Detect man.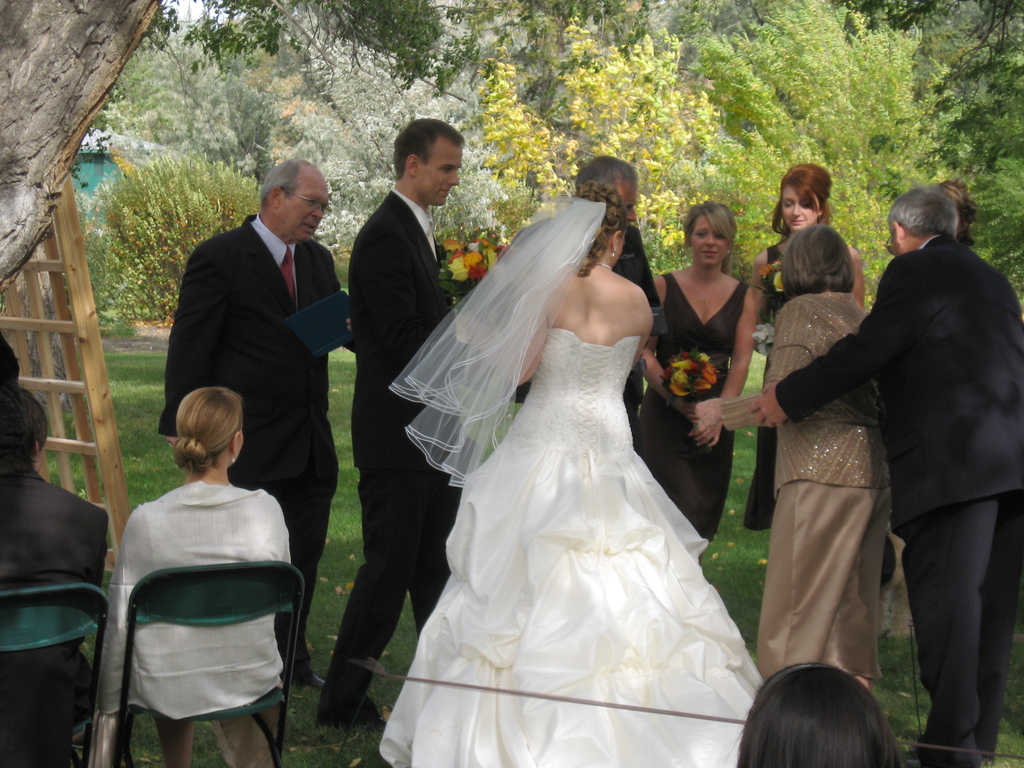
Detected at bbox=(515, 156, 671, 439).
